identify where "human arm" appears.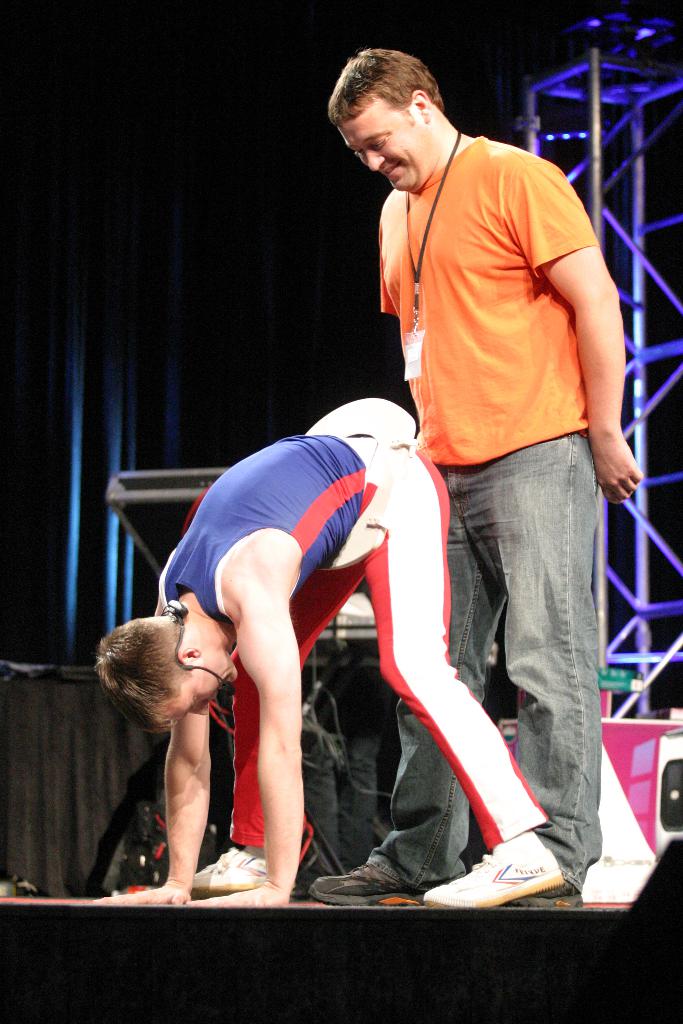
Appears at 97,698,211,910.
